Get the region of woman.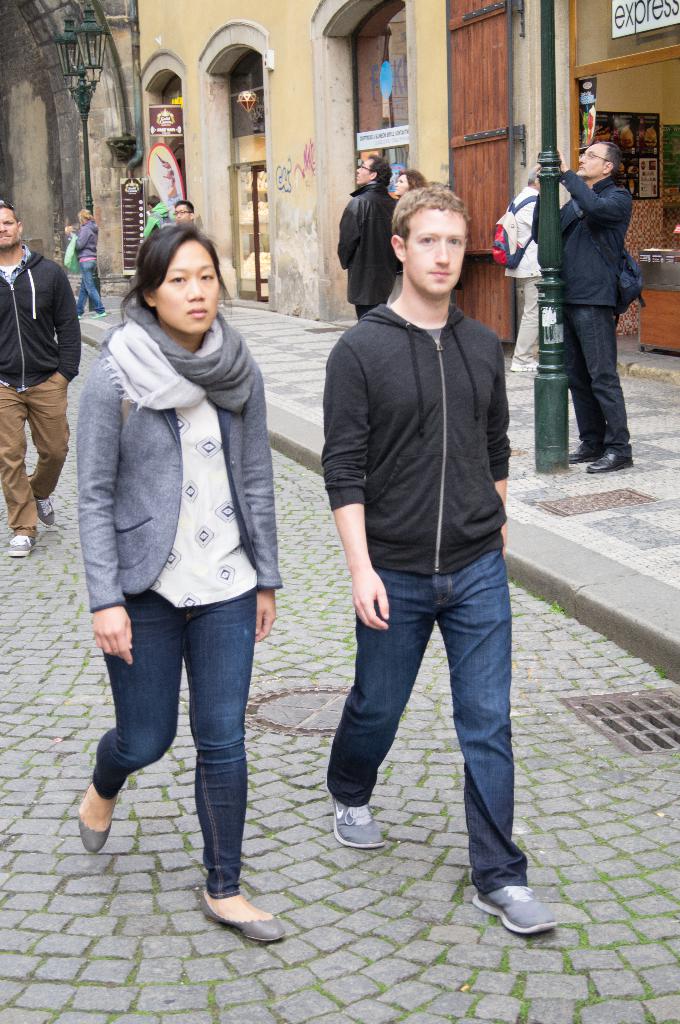
(left=65, top=211, right=111, bottom=321).
